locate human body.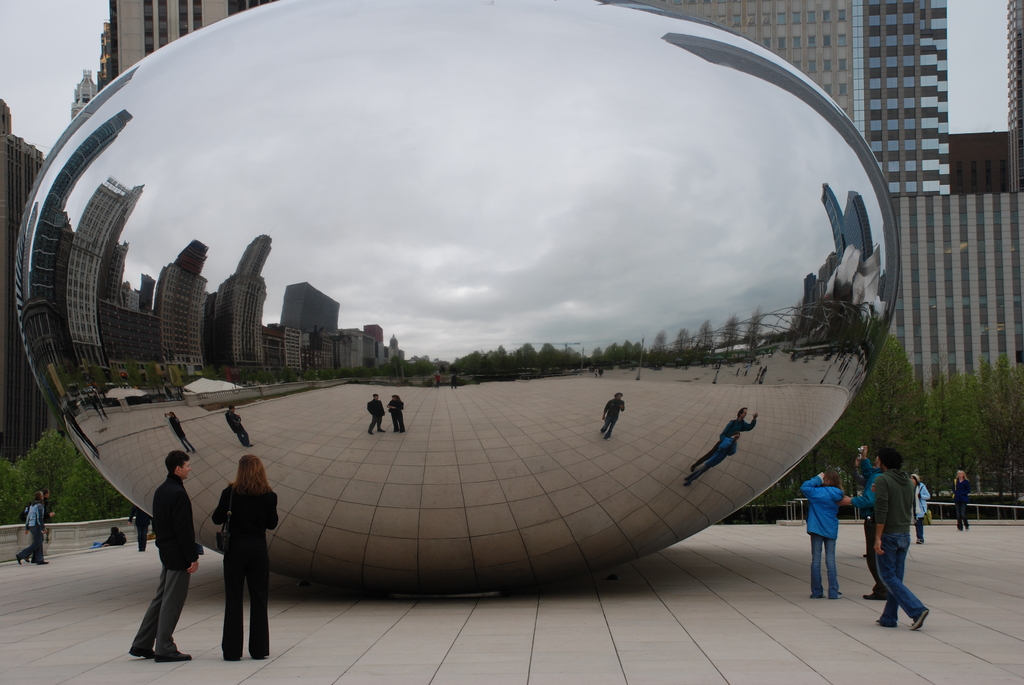
Bounding box: locate(207, 476, 280, 666).
